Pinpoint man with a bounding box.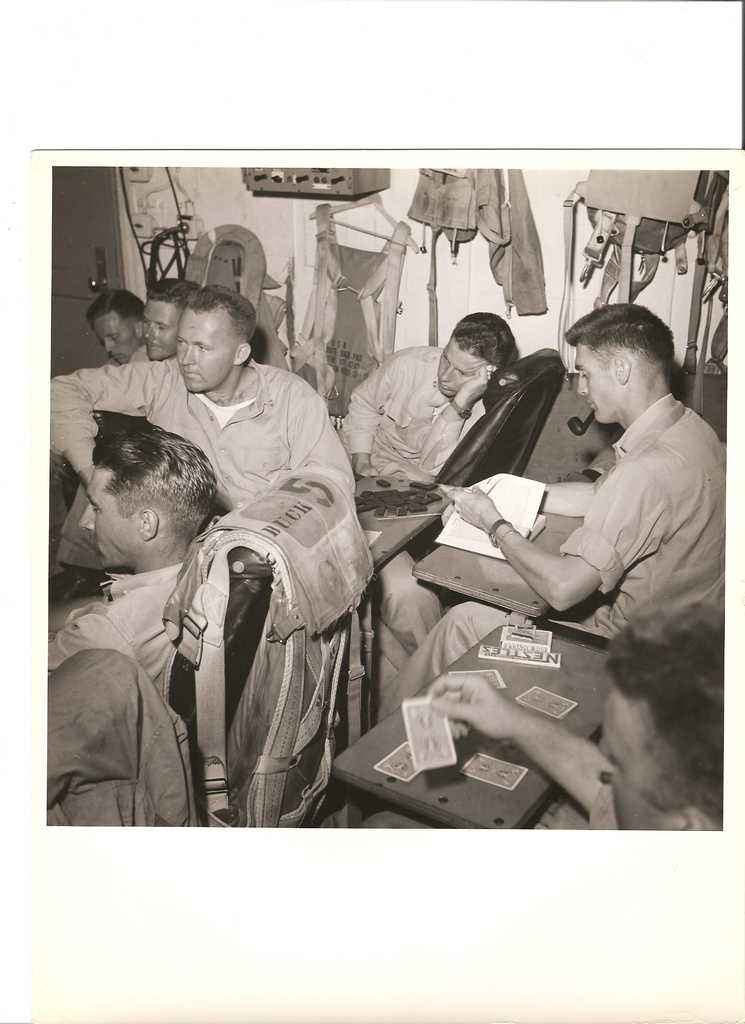
(x1=426, y1=600, x2=727, y2=833).
